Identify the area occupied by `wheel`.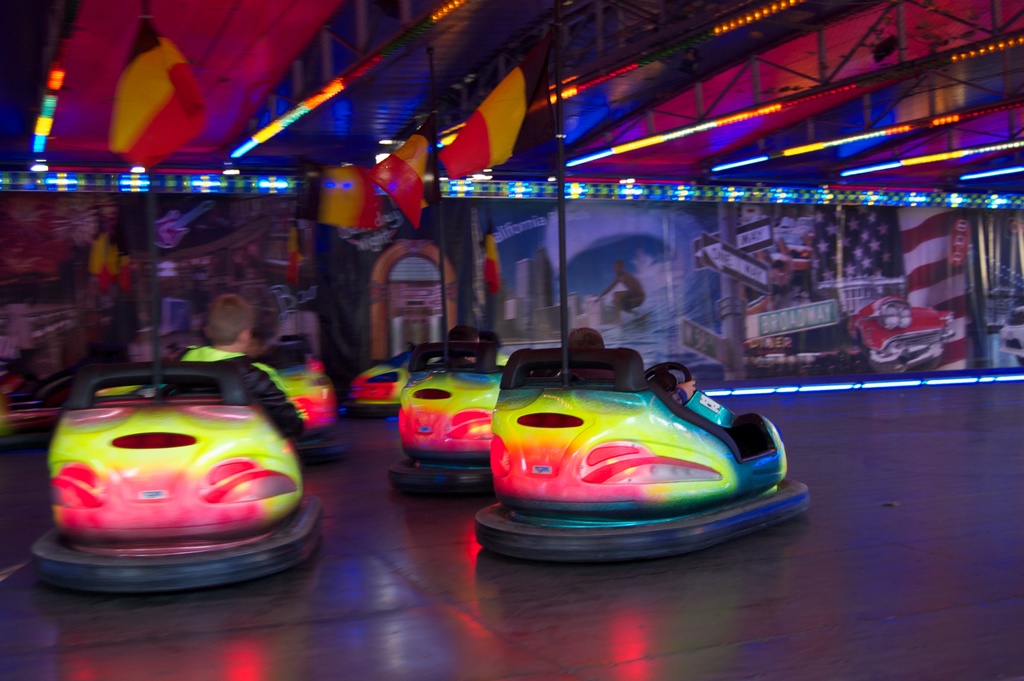
Area: (left=920, top=356, right=941, bottom=369).
